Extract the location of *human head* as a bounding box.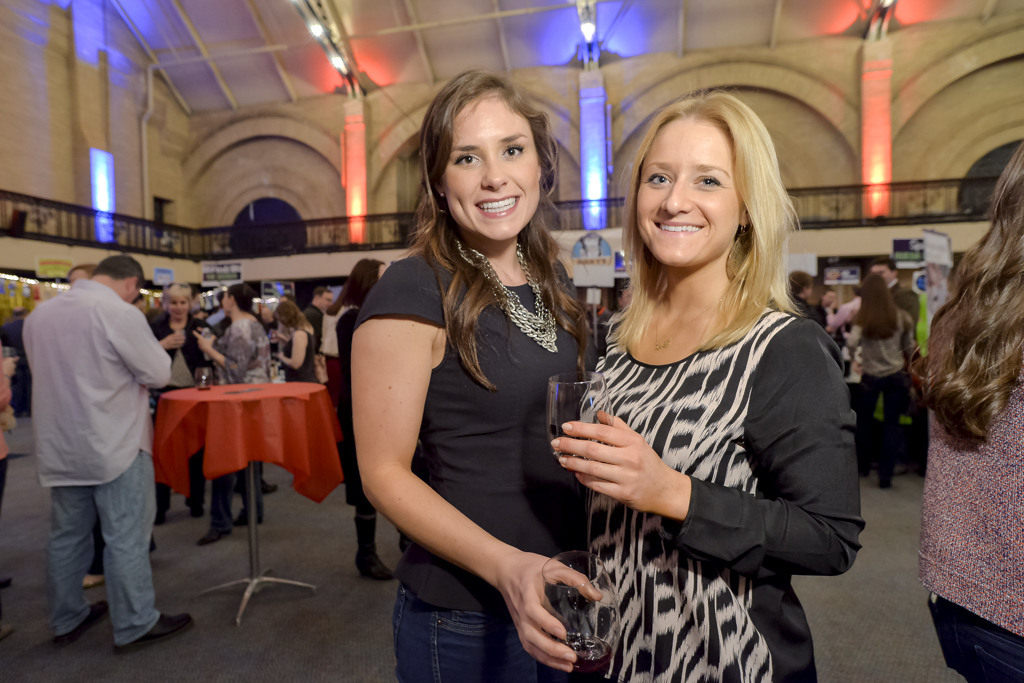
[x1=788, y1=267, x2=814, y2=299].
